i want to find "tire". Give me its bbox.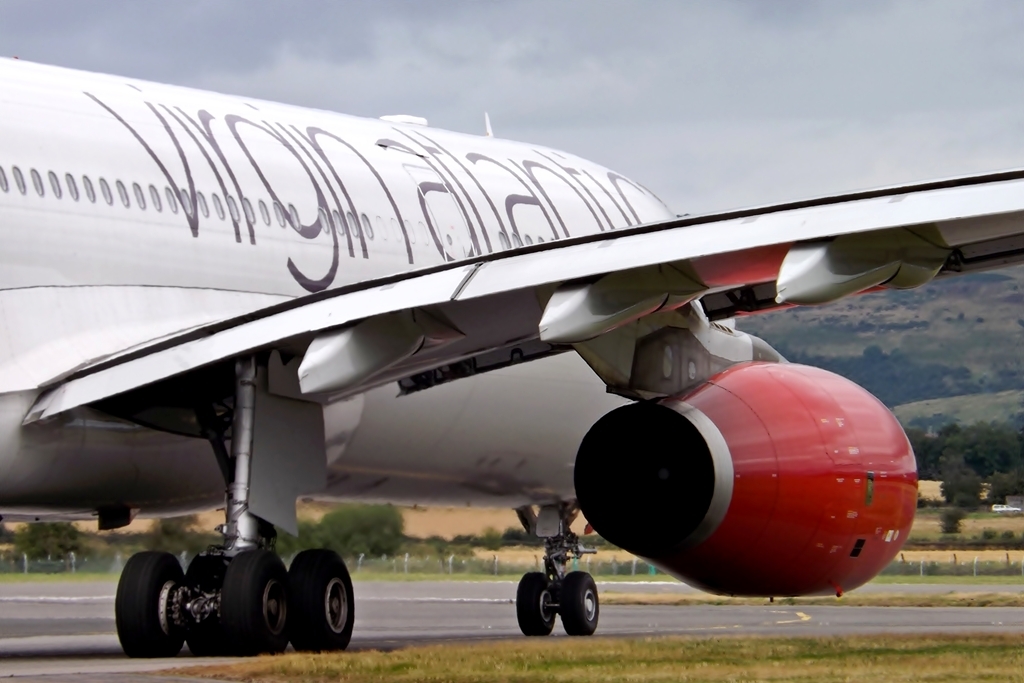
bbox=[182, 551, 227, 655].
